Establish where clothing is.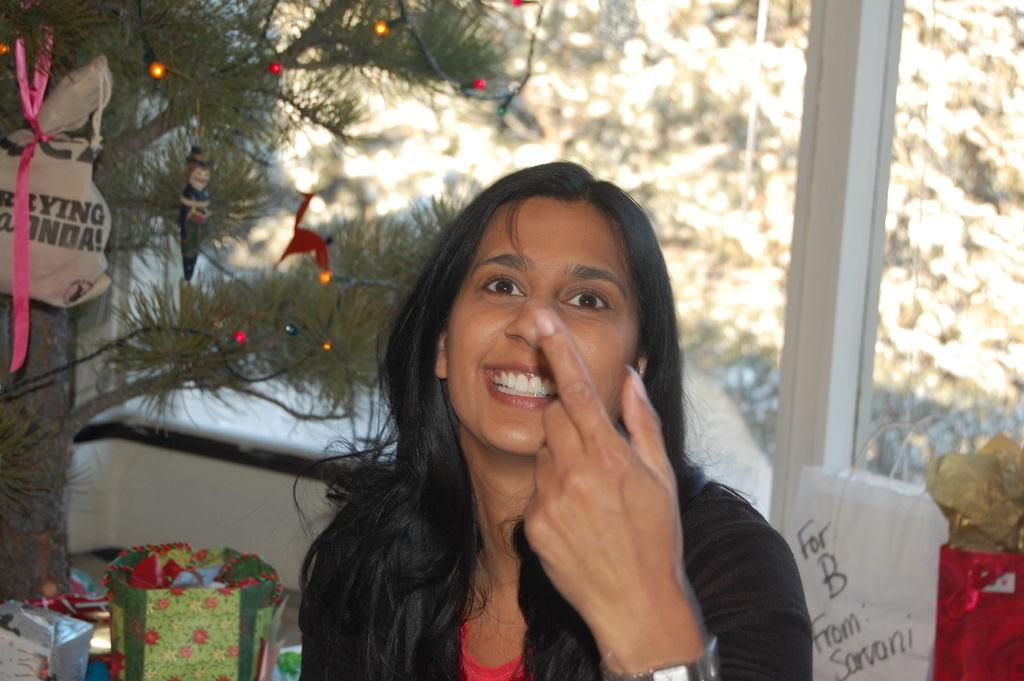
Established at bbox=(299, 453, 812, 680).
